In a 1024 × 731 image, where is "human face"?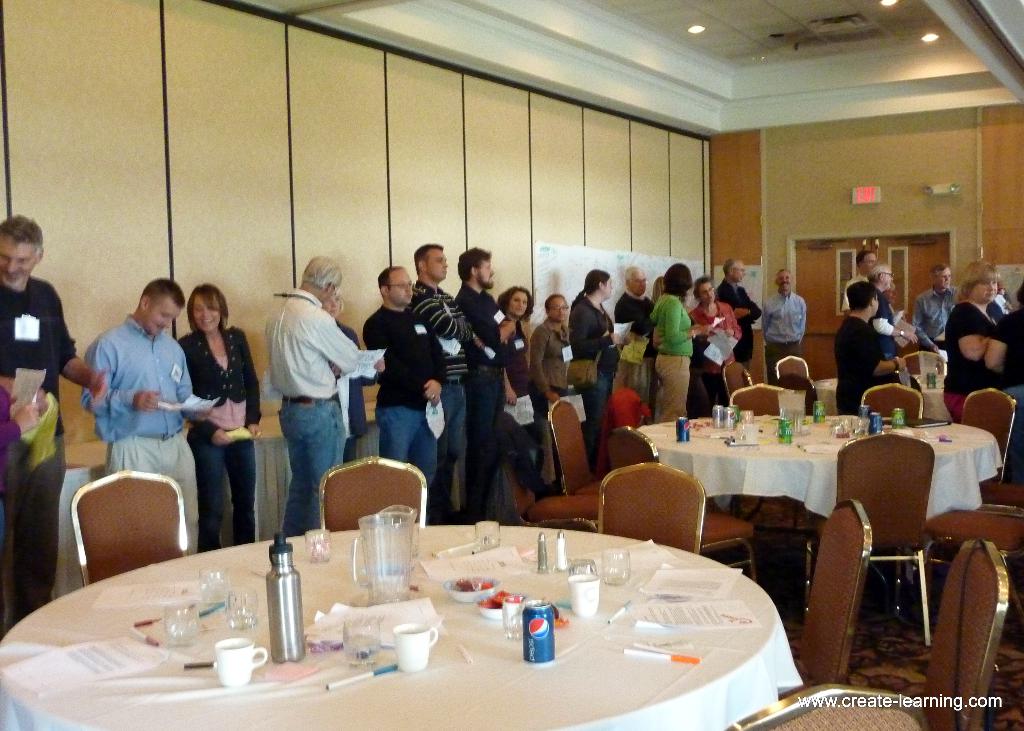
329/275/343/309.
